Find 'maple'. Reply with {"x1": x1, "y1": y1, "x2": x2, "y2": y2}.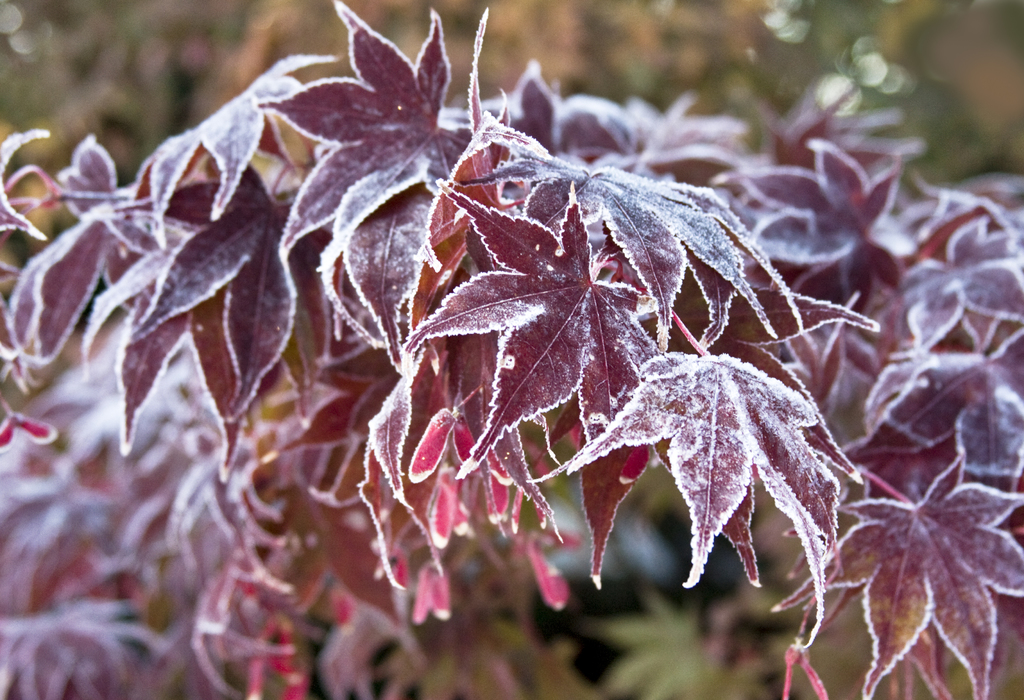
{"x1": 0, "y1": 2, "x2": 1023, "y2": 699}.
